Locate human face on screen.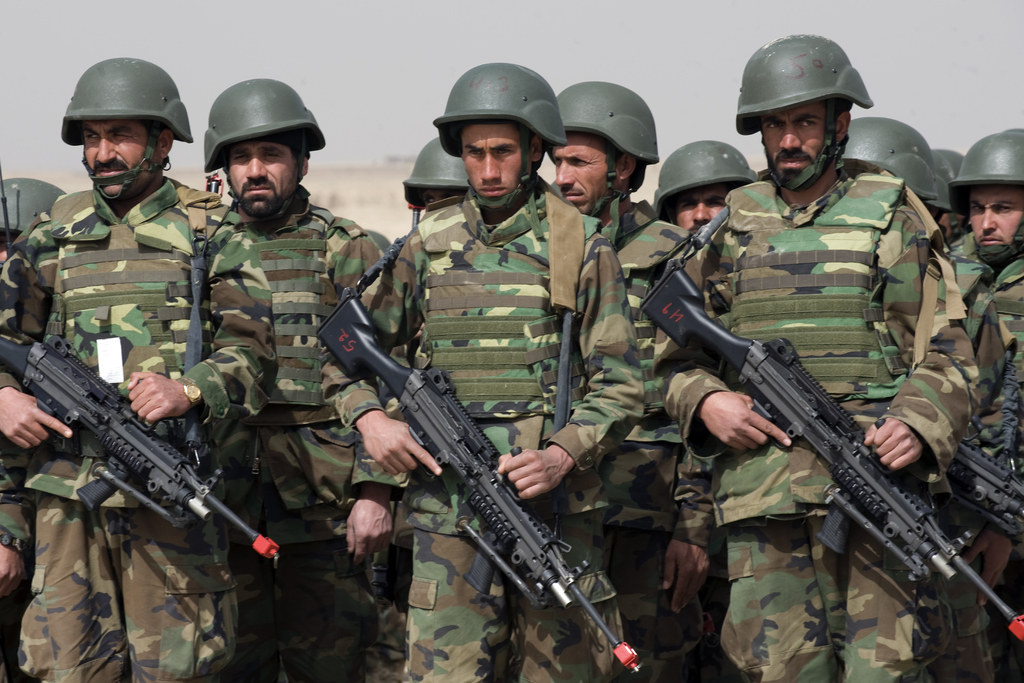
On screen at crop(762, 101, 828, 188).
